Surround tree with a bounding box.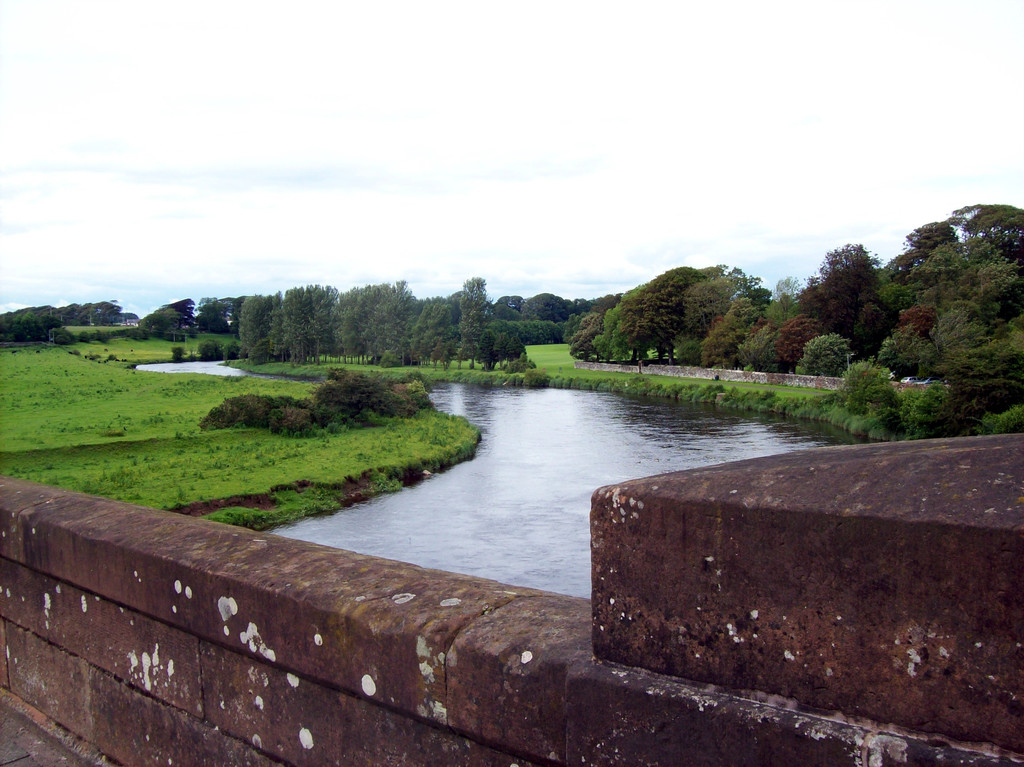
bbox=[482, 330, 523, 371].
